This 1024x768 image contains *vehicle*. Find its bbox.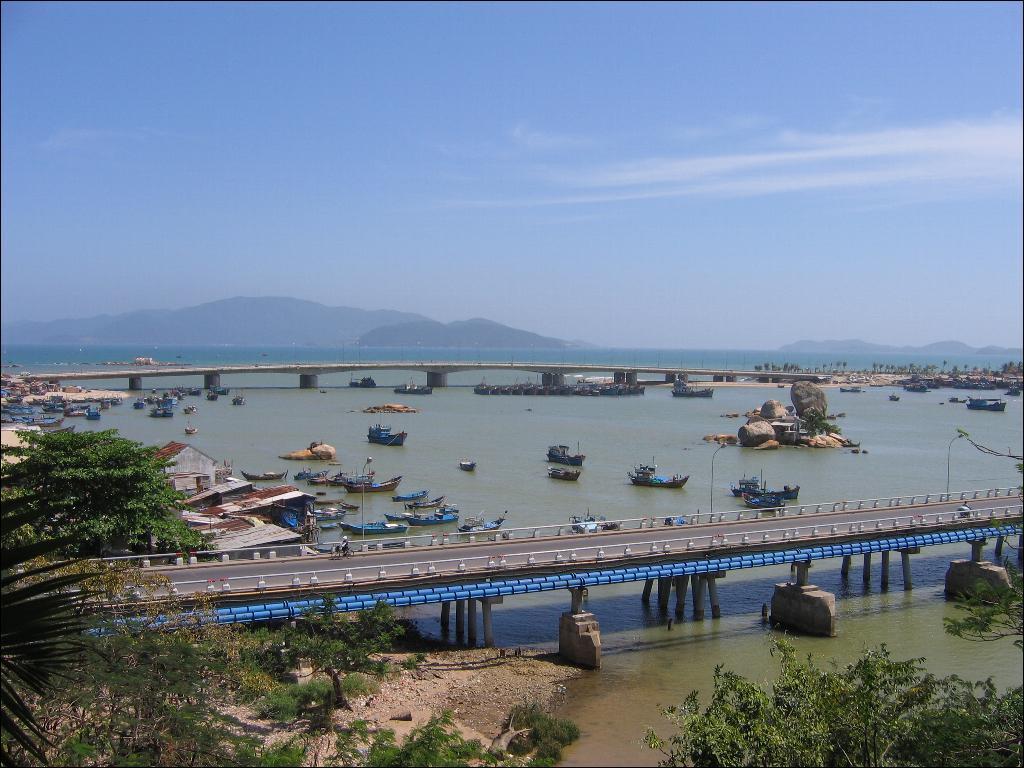
box=[410, 491, 439, 509].
